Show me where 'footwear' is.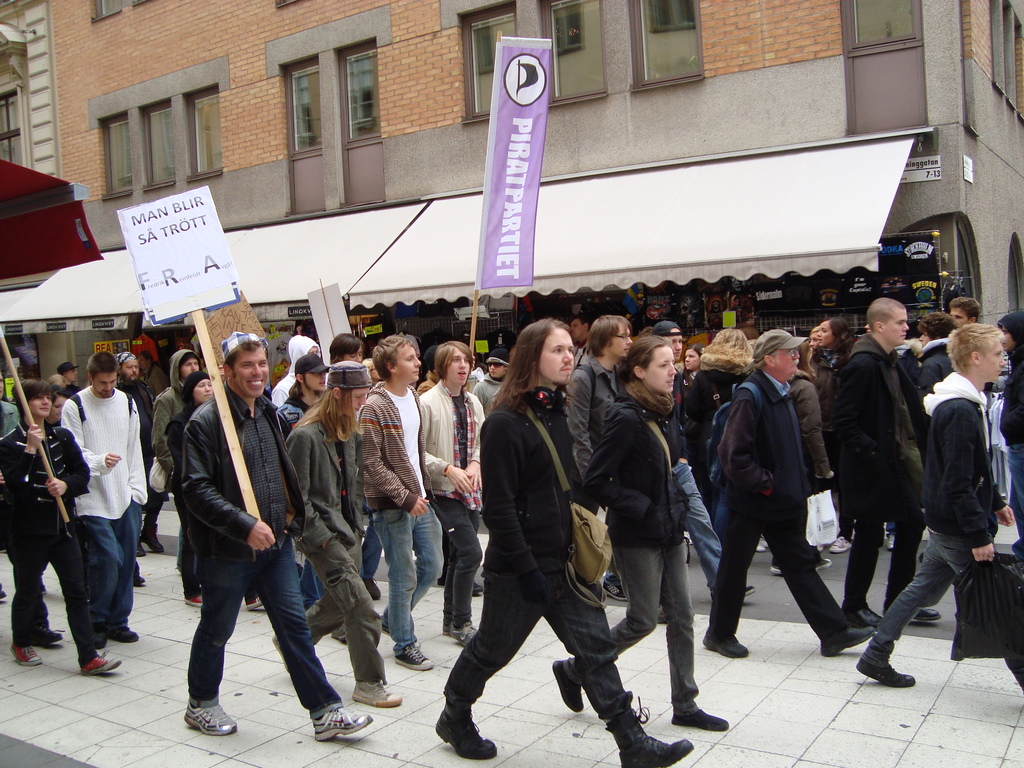
'footwear' is at 14,646,42,667.
